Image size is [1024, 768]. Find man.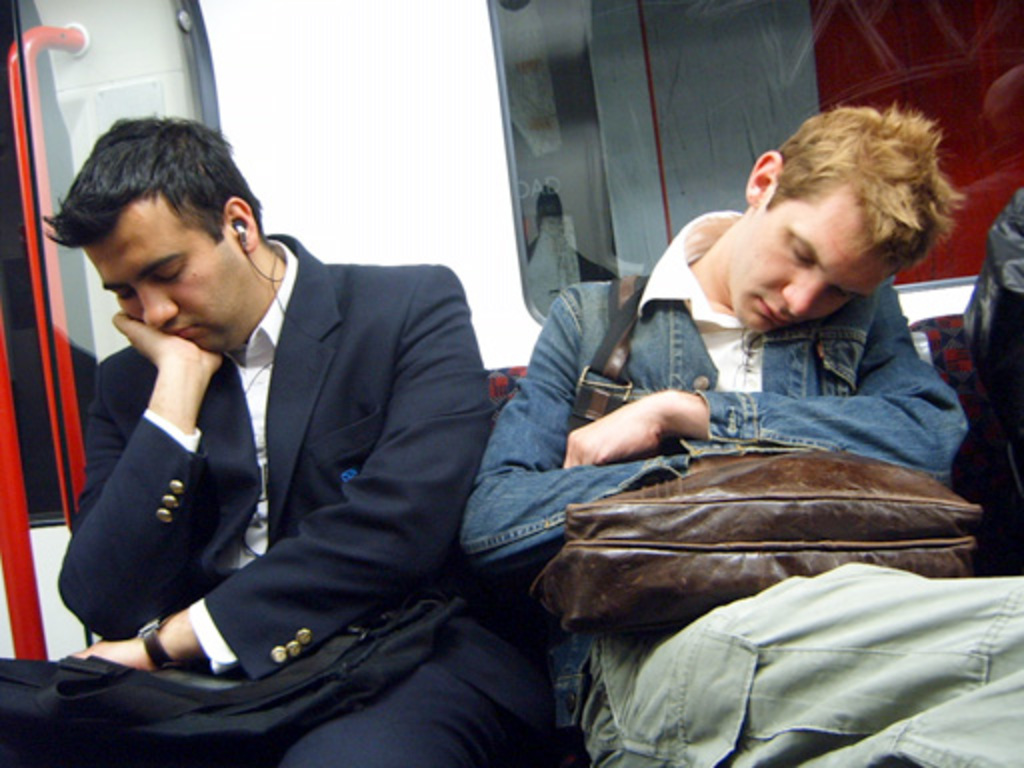
(460, 92, 1022, 766).
